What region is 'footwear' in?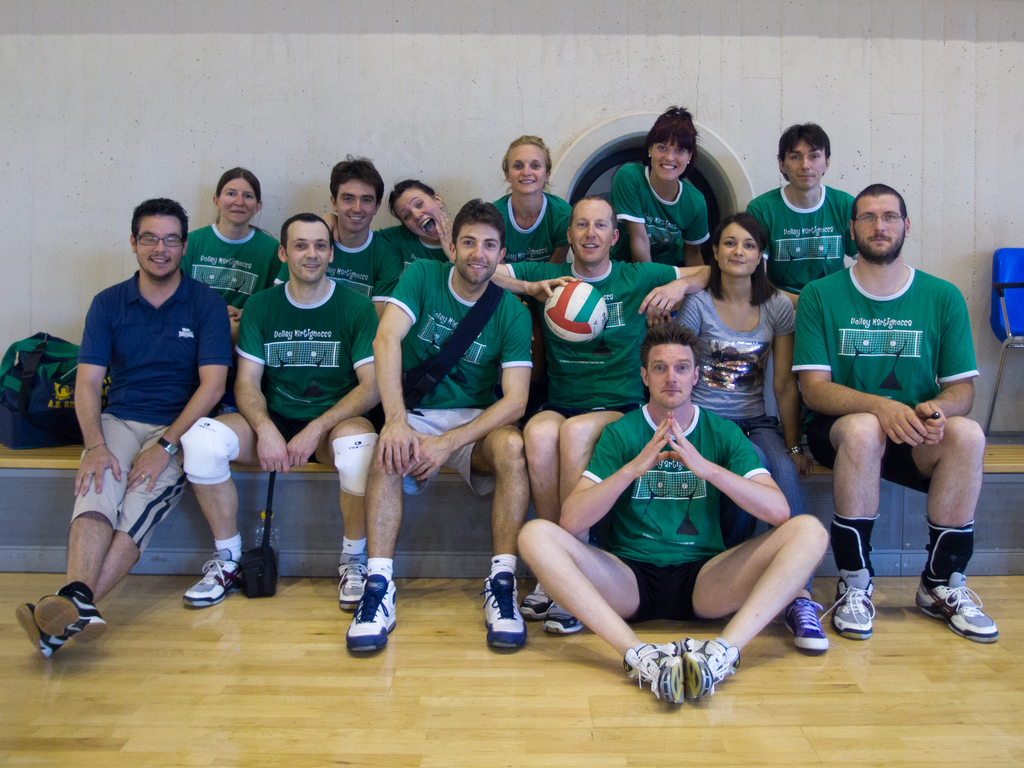
Rect(480, 572, 527, 651).
